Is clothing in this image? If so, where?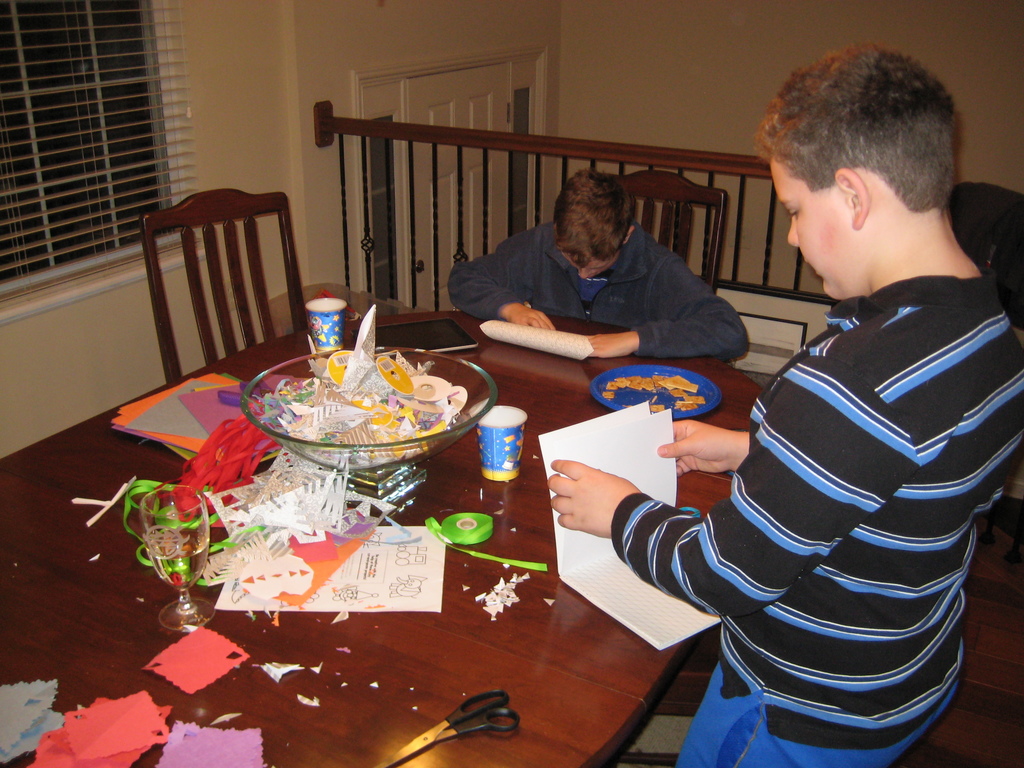
Yes, at {"left": 442, "top": 220, "right": 760, "bottom": 373}.
